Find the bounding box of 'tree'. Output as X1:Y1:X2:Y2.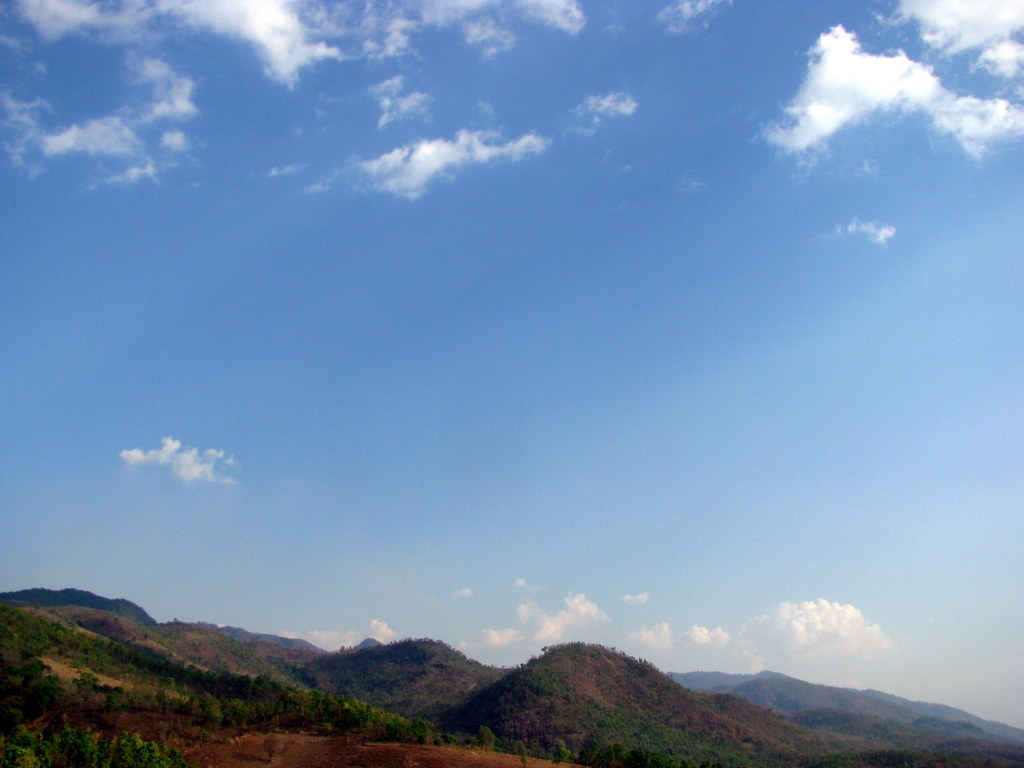
0:722:188:767.
